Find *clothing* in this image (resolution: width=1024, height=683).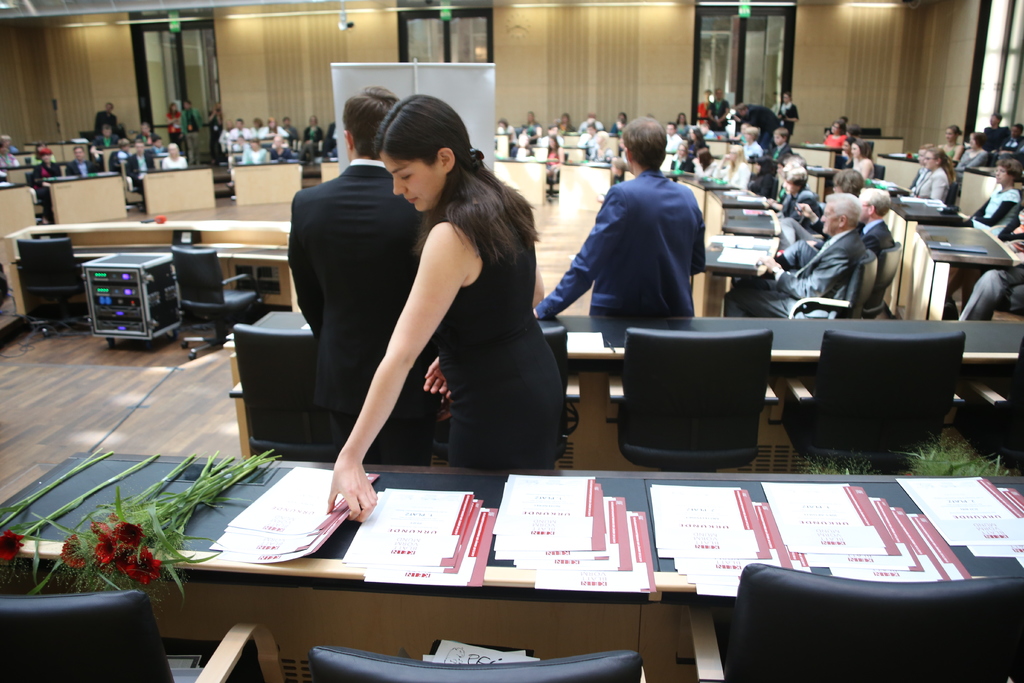
[525, 121, 541, 139].
